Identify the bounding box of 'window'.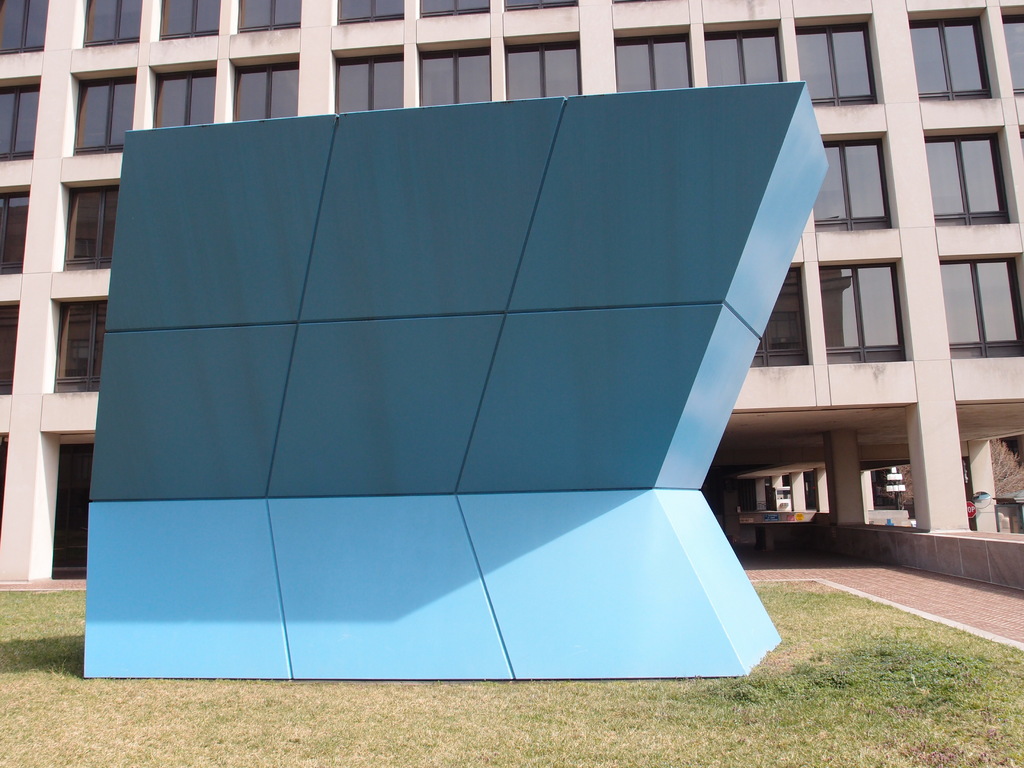
62,66,136,156.
